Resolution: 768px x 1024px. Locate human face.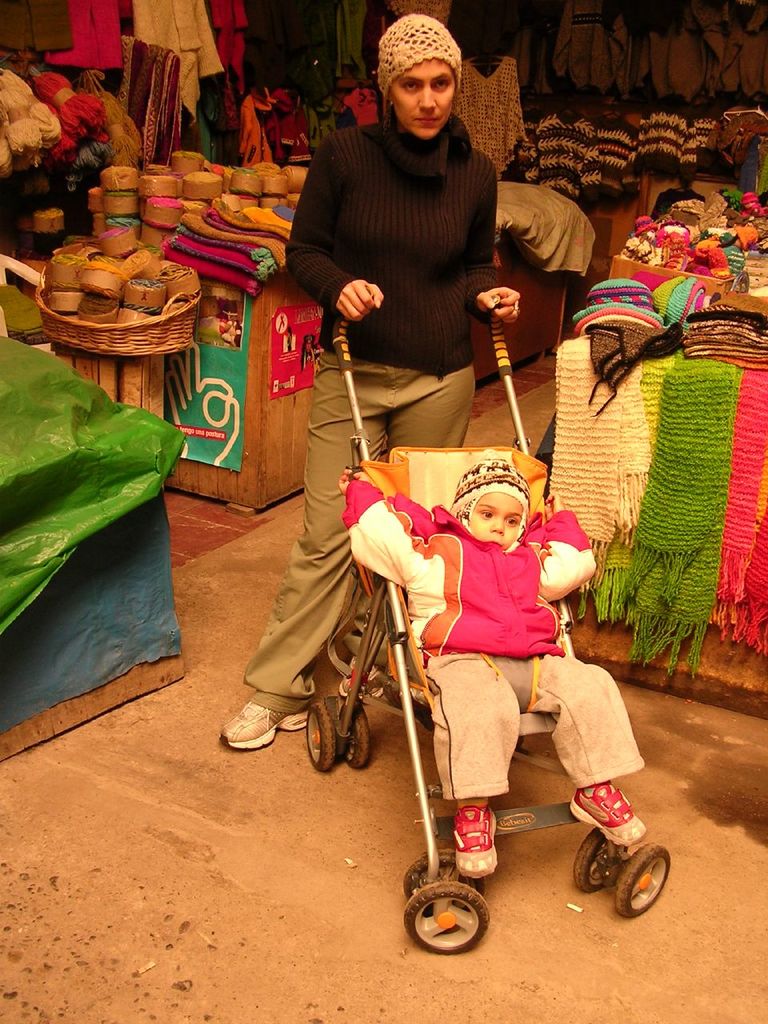
x1=469, y1=492, x2=522, y2=552.
